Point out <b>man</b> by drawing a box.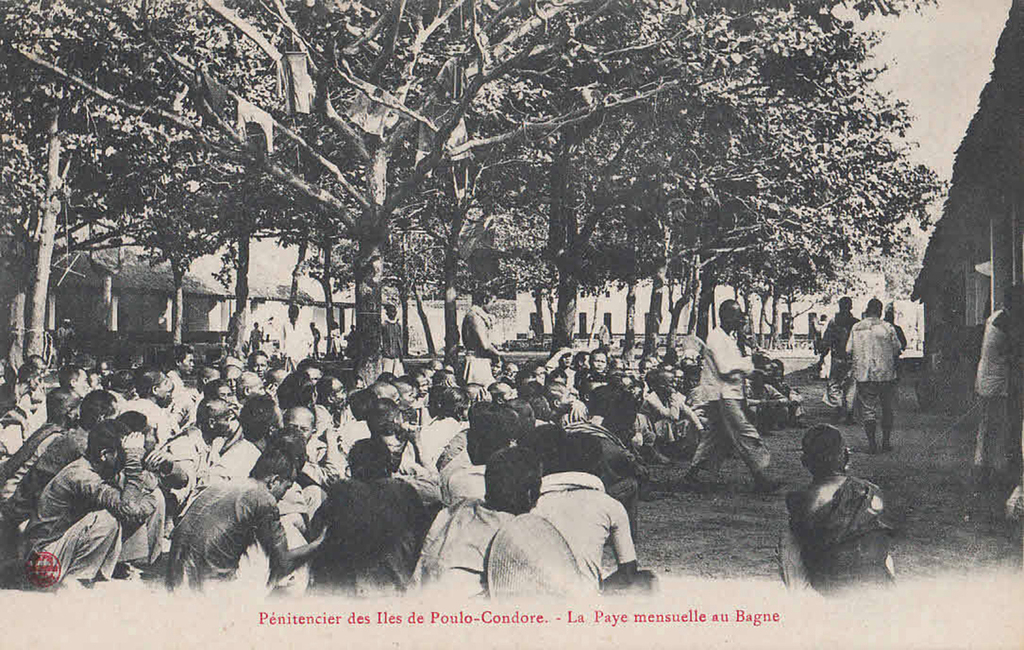
<box>279,370,334,470</box>.
